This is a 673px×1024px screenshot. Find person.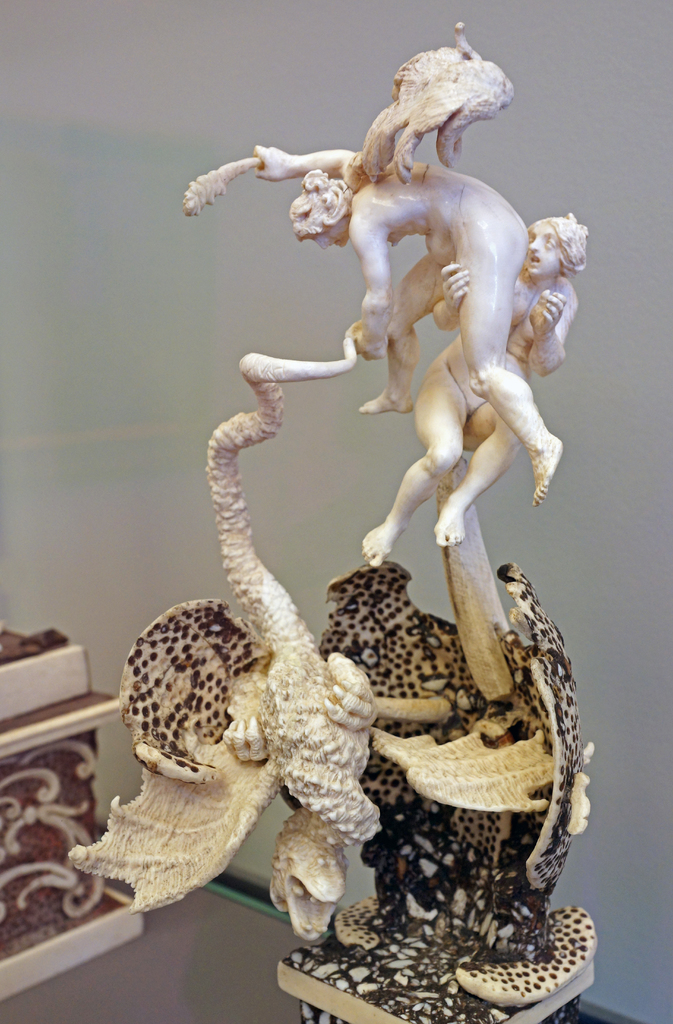
Bounding box: <box>250,147,567,504</box>.
